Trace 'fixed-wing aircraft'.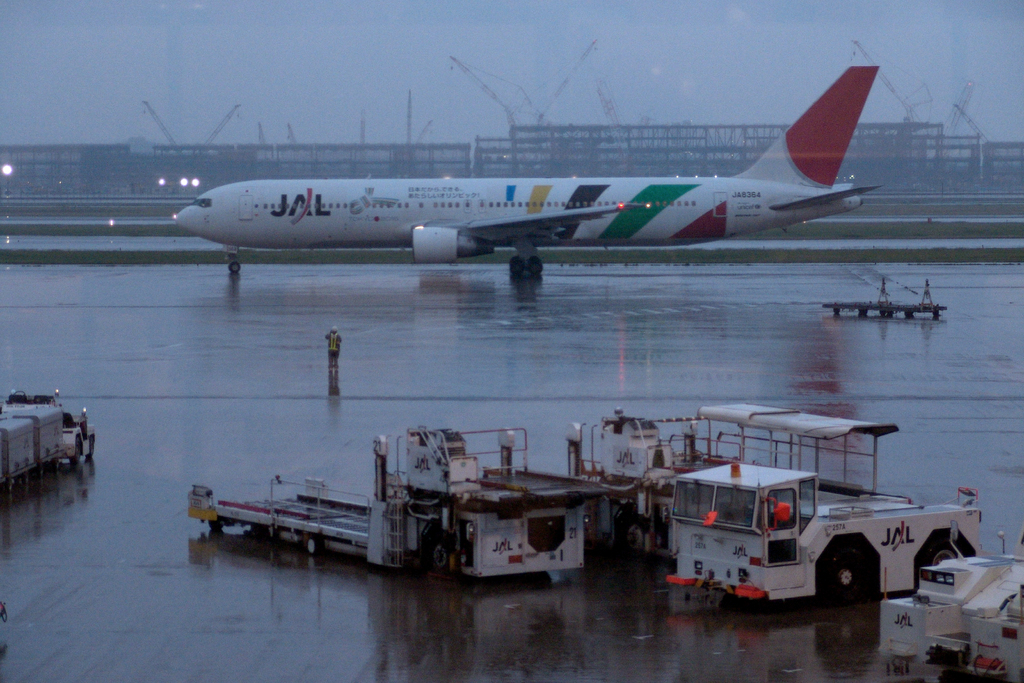
Traced to select_region(156, 69, 883, 277).
